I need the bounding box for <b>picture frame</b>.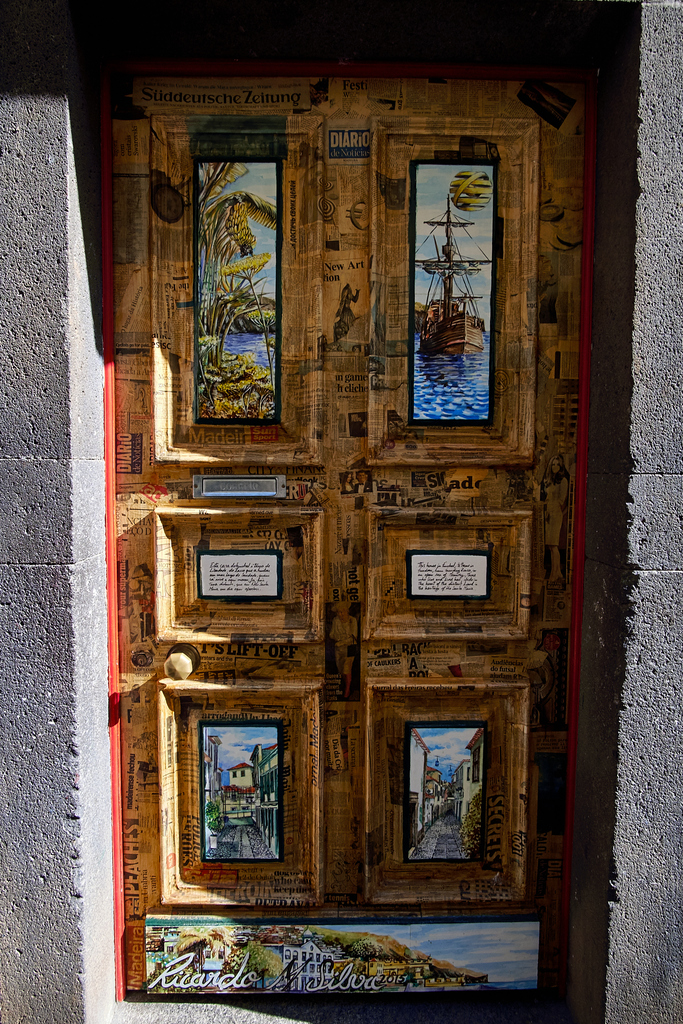
Here it is: <region>414, 160, 495, 428</region>.
